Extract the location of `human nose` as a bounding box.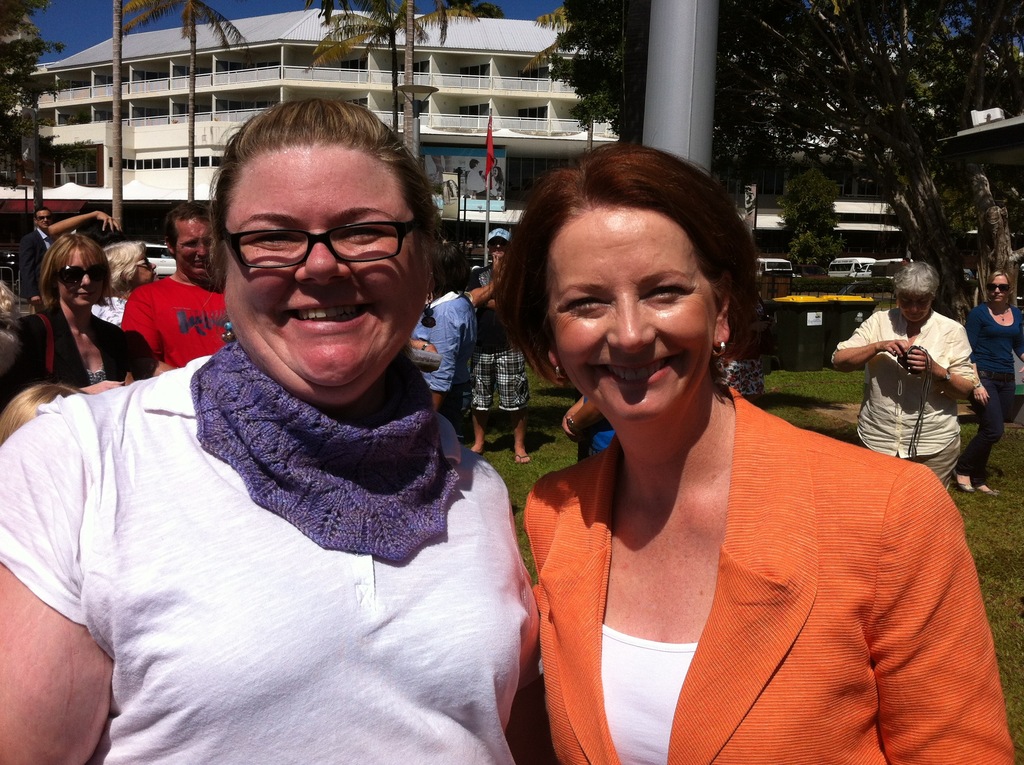
{"x1": 911, "y1": 305, "x2": 919, "y2": 315}.
